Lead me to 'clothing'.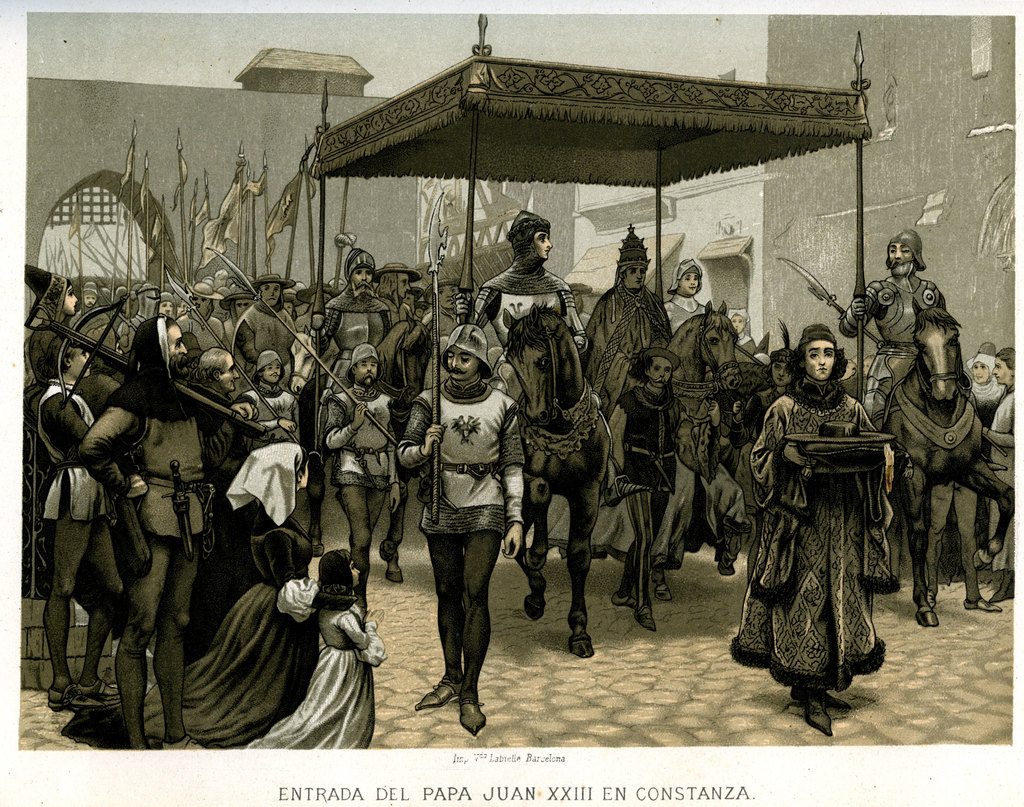
Lead to left=405, top=303, right=460, bottom=380.
